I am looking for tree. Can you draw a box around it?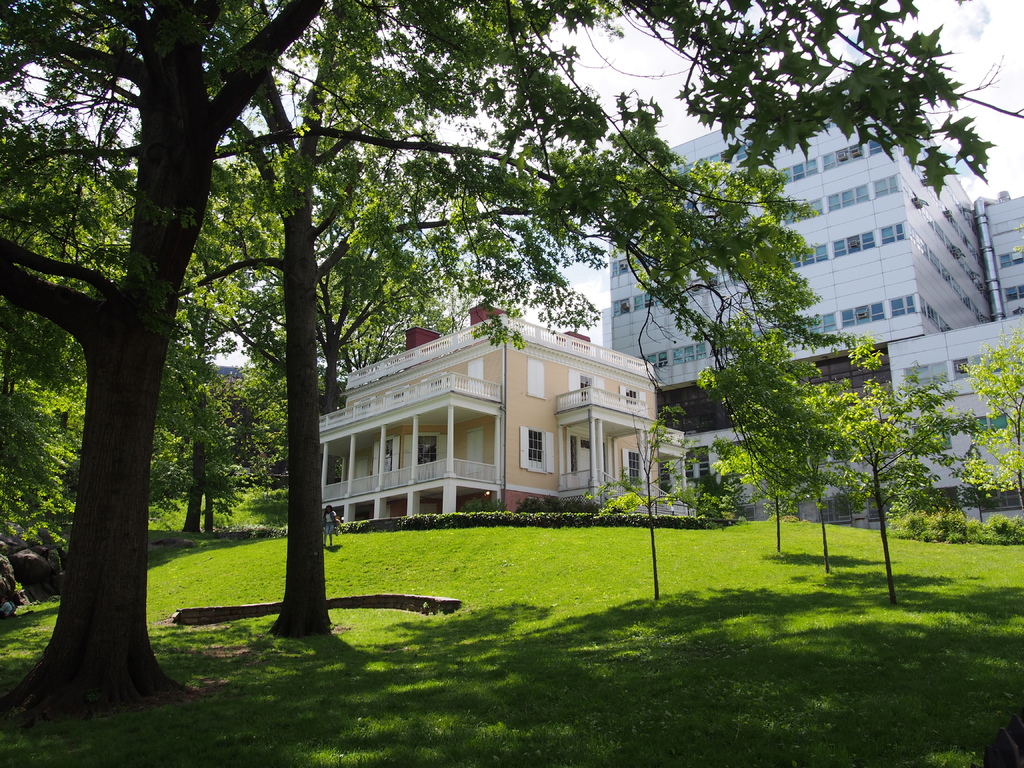
Sure, the bounding box is bbox=[842, 346, 943, 621].
